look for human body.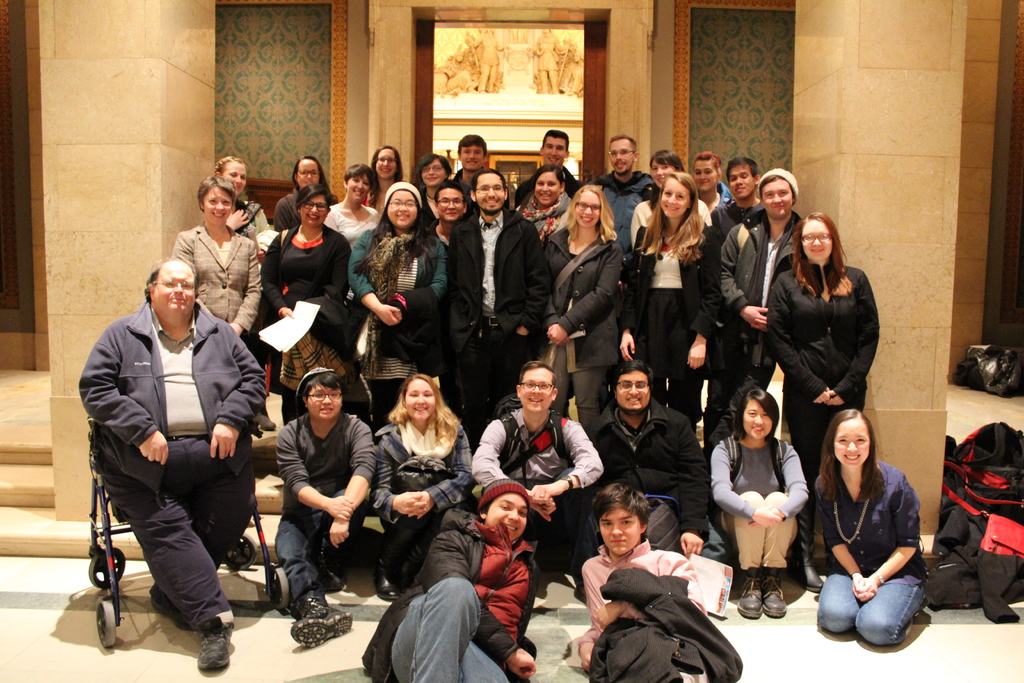
Found: bbox=[369, 375, 465, 594].
